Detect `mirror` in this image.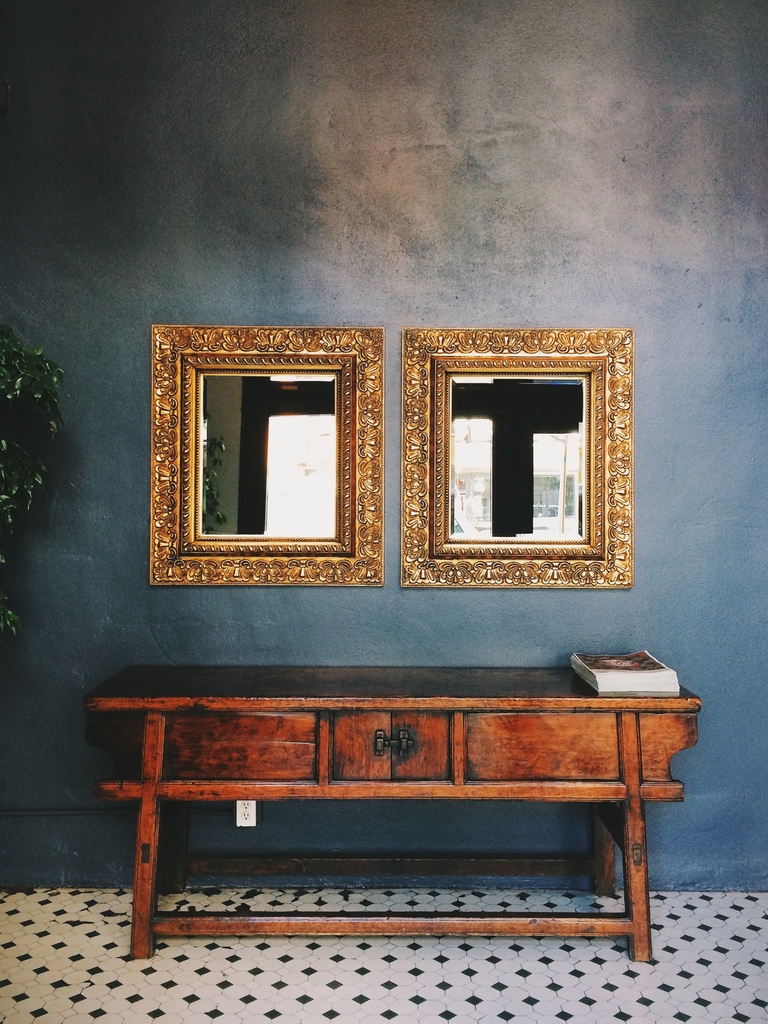
Detection: bbox(446, 371, 589, 539).
